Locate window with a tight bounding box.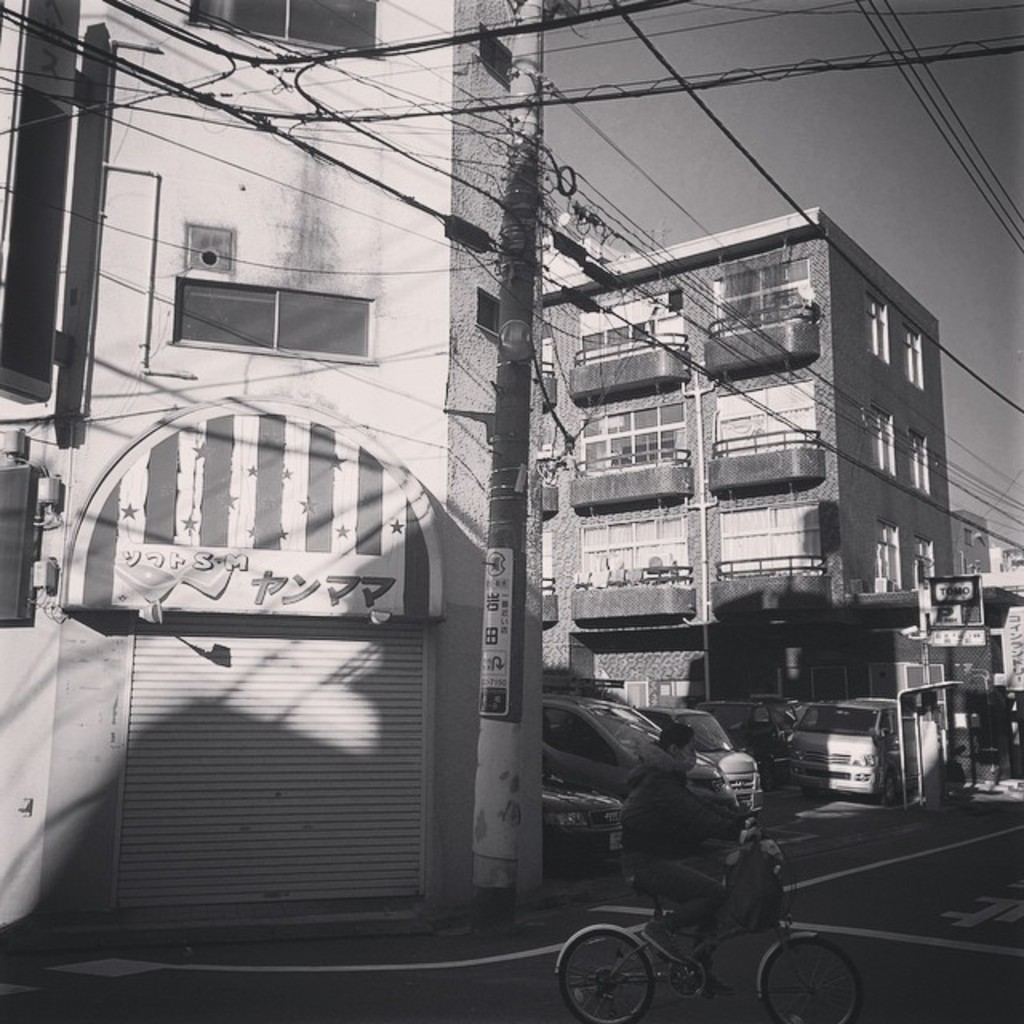
[left=718, top=501, right=824, bottom=576].
